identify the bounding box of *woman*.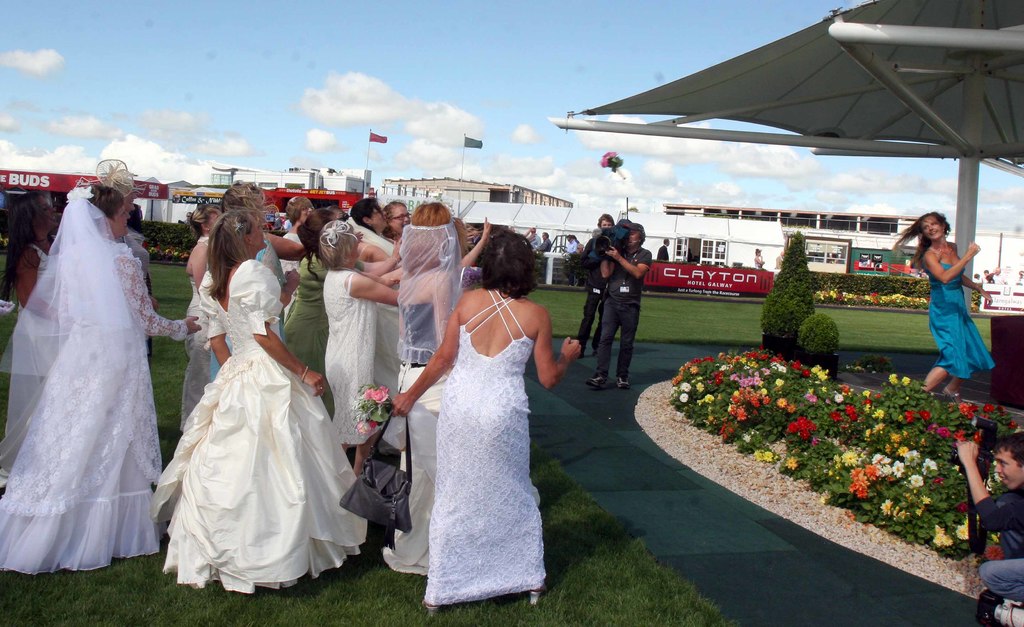
<box>2,186,52,332</box>.
